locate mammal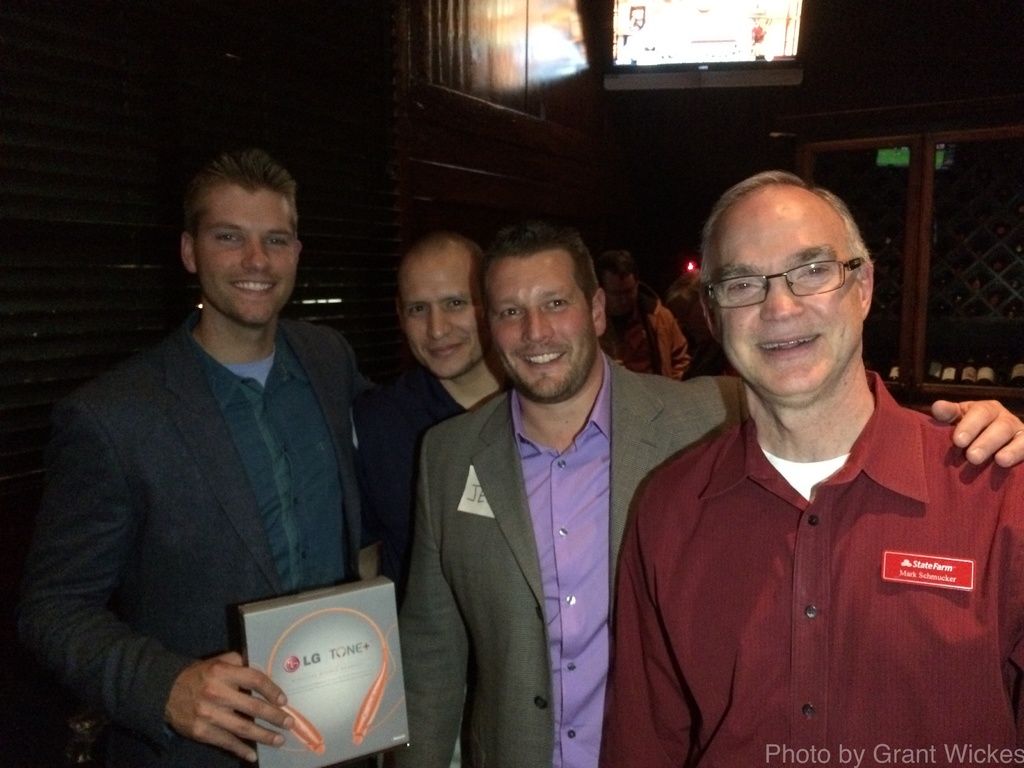
select_region(380, 223, 508, 605)
